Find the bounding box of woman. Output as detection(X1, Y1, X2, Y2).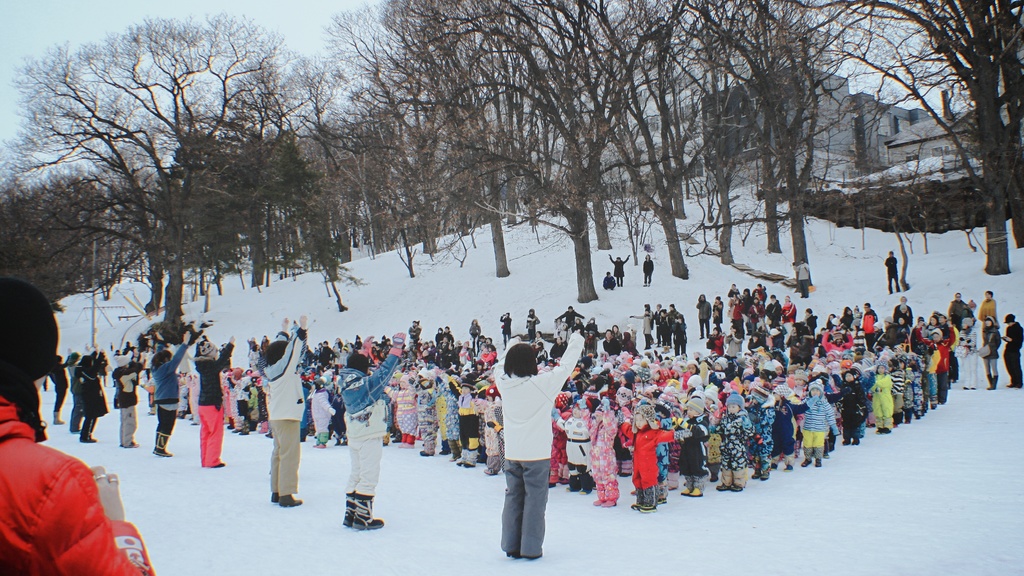
detection(950, 291, 965, 331).
